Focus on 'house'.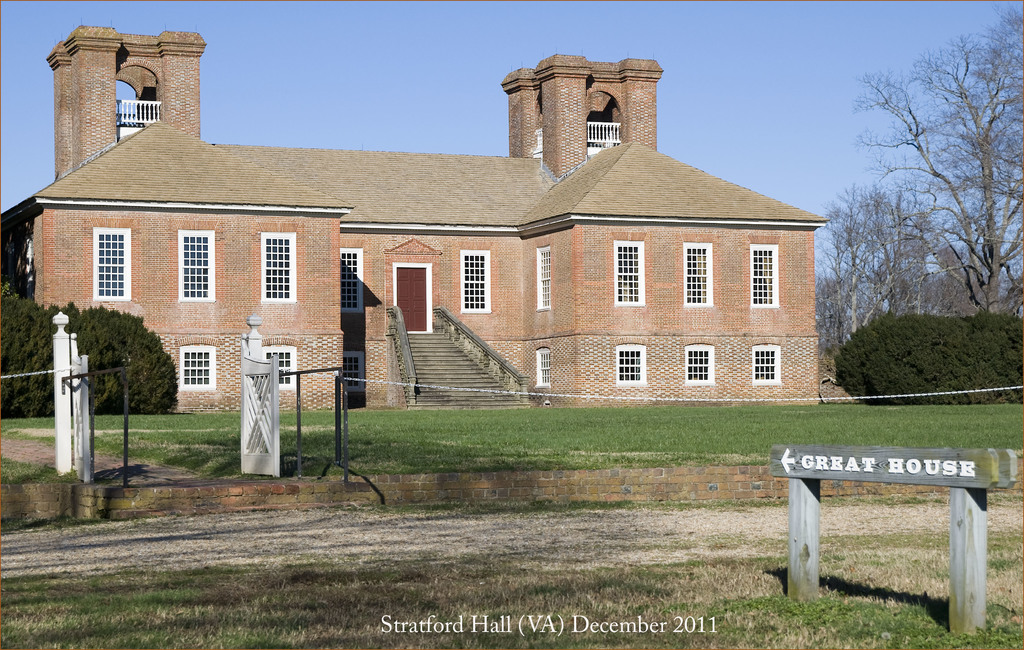
Focused at 0:25:830:412.
